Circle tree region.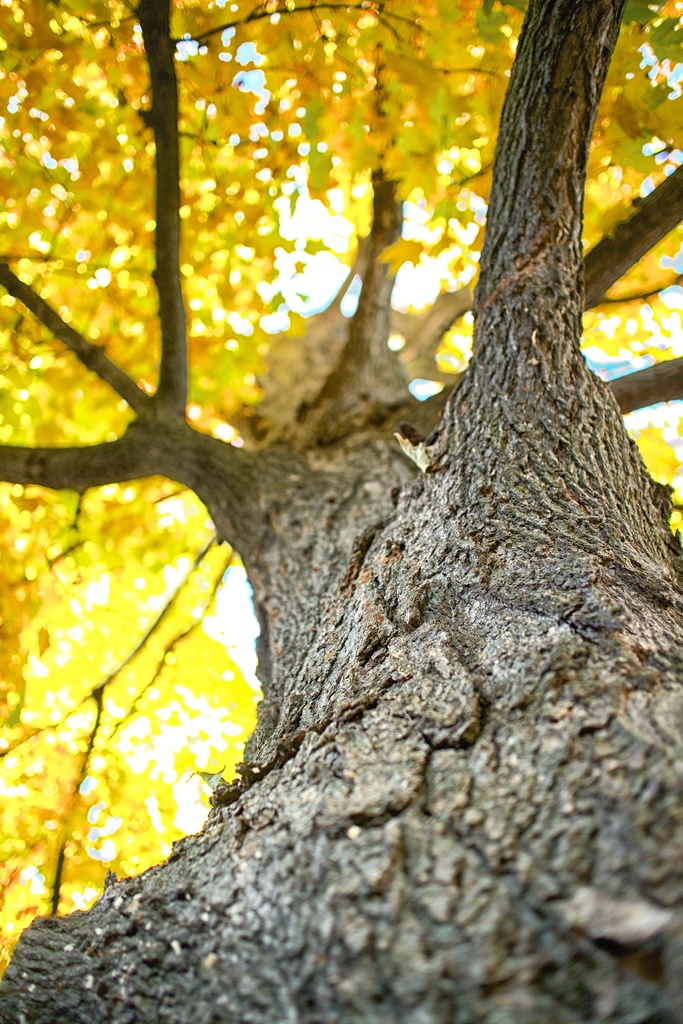
Region: (21, 0, 661, 854).
